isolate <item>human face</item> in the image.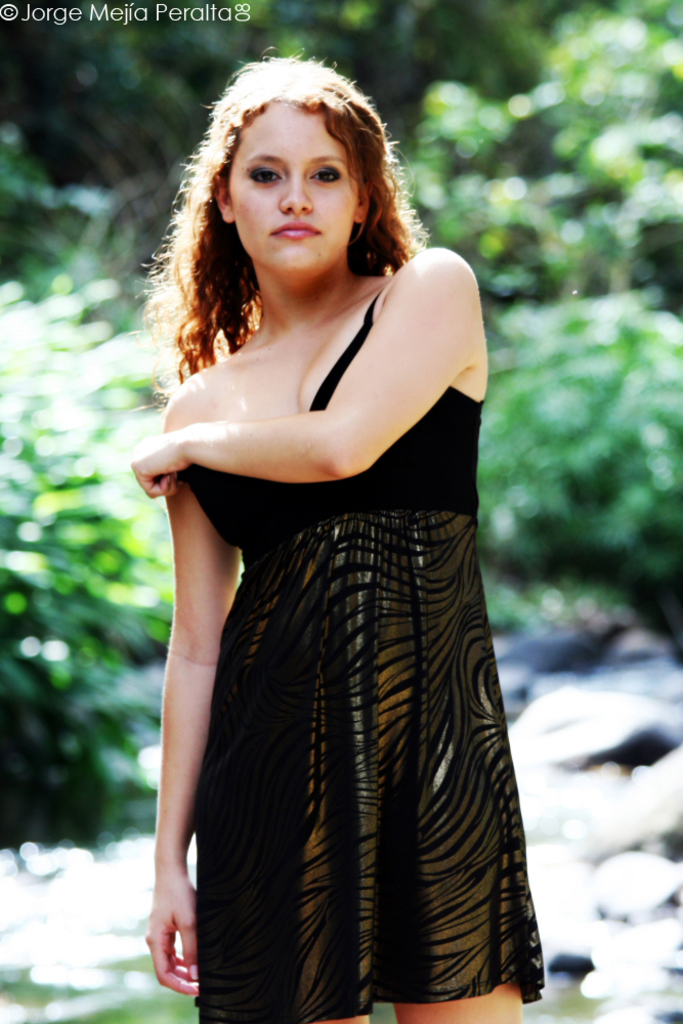
Isolated region: <region>230, 114, 358, 284</region>.
